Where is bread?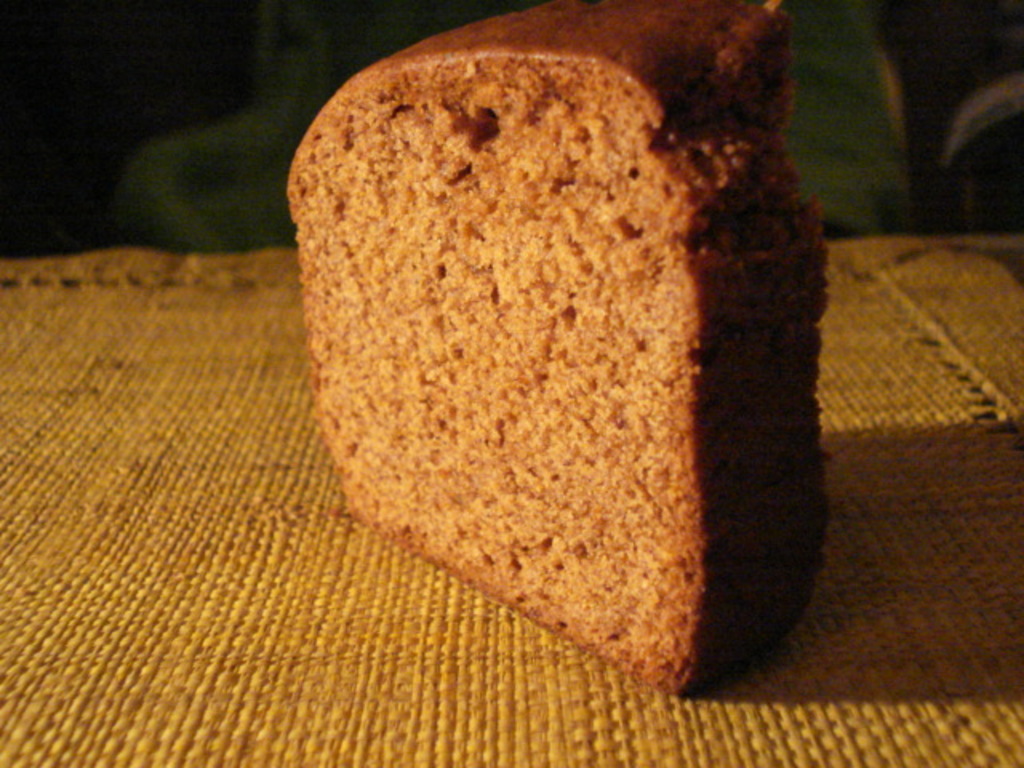
bbox=[282, 0, 834, 701].
